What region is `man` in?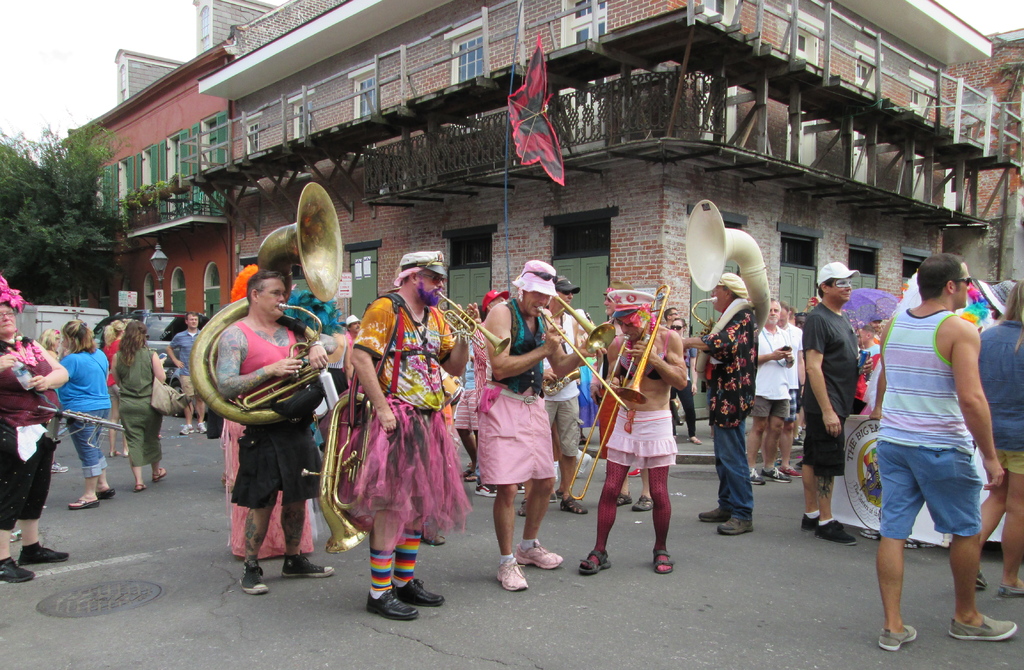
region(666, 306, 676, 329).
